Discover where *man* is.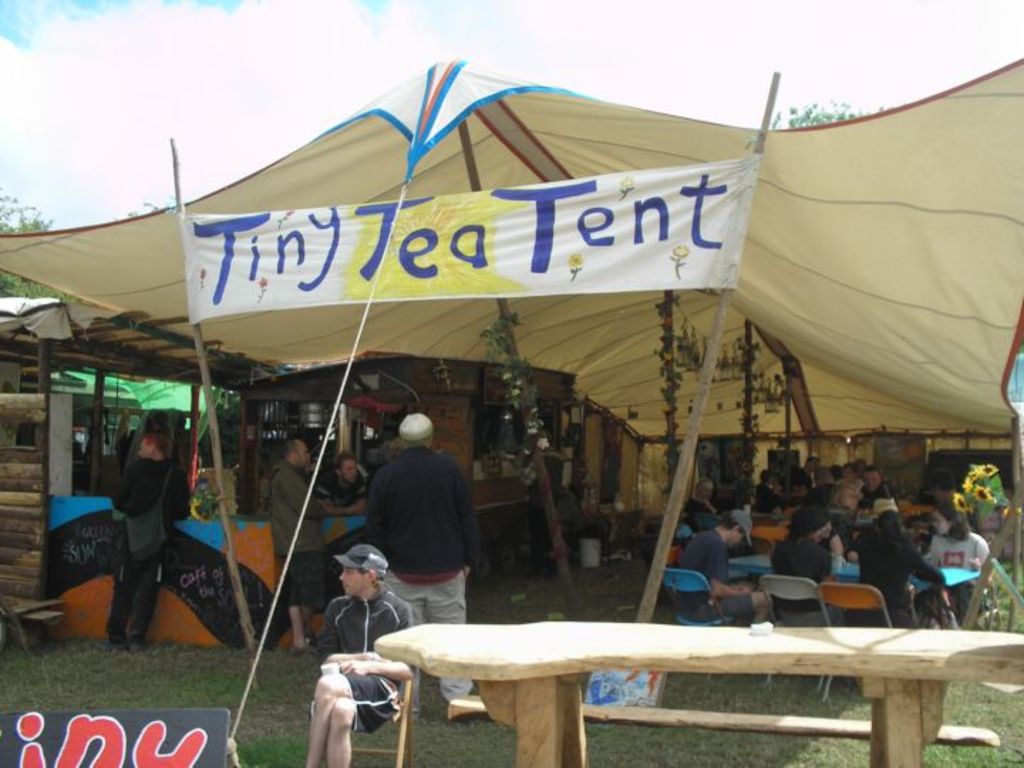
Discovered at {"left": 674, "top": 505, "right": 771, "bottom": 627}.
